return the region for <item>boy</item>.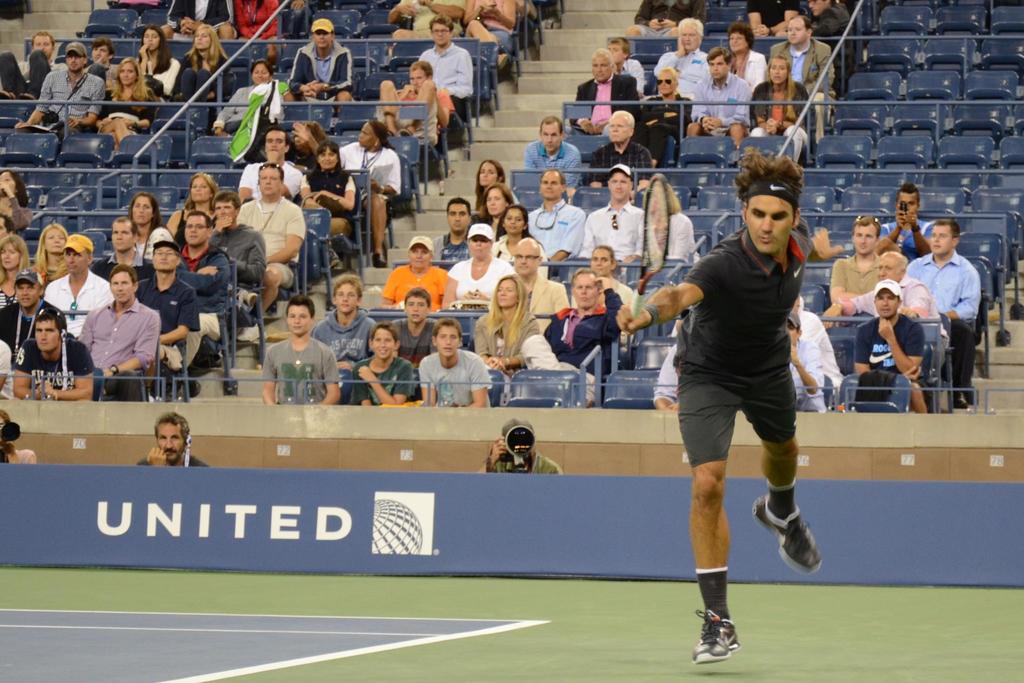
region(420, 321, 492, 409).
